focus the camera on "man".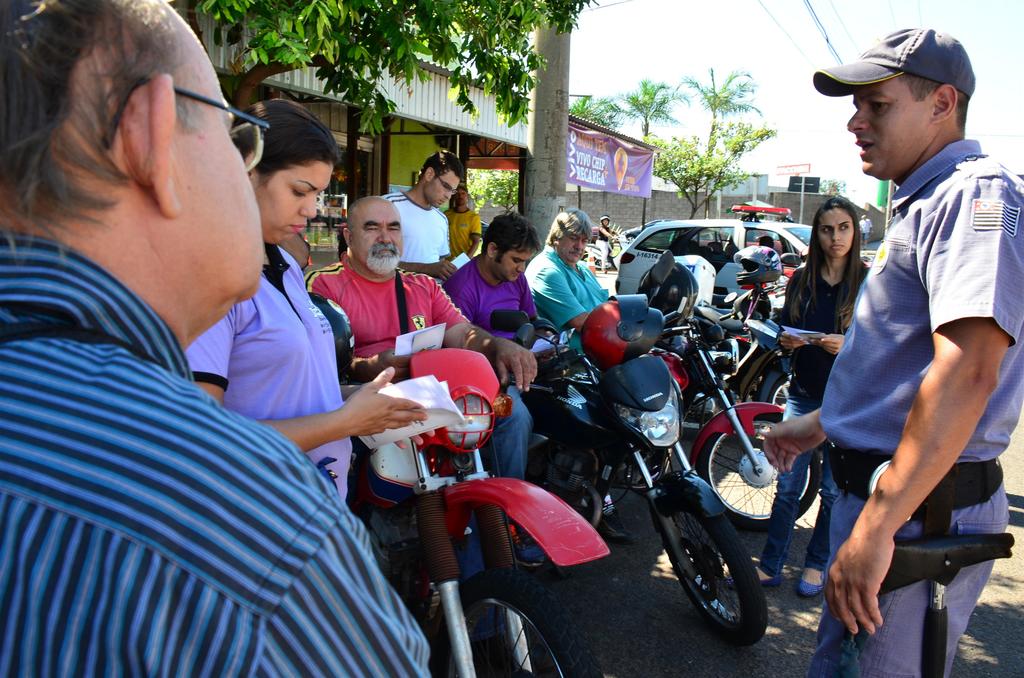
Focus region: bbox(0, 0, 435, 677).
